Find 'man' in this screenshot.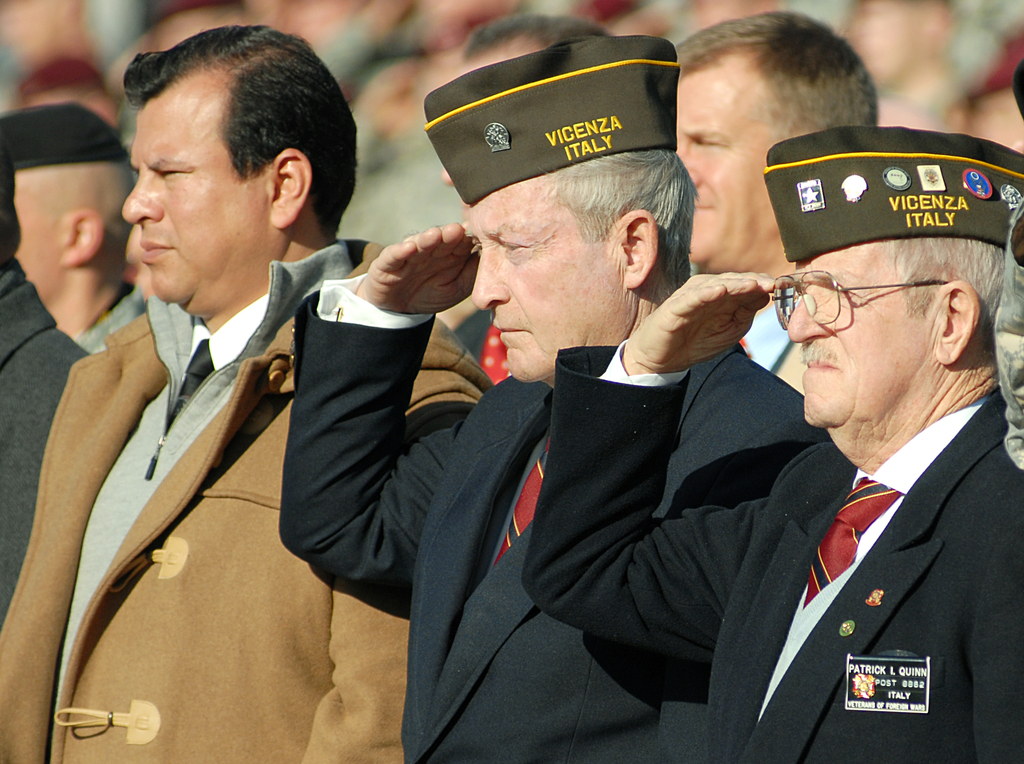
The bounding box for 'man' is bbox=(0, 108, 145, 355).
